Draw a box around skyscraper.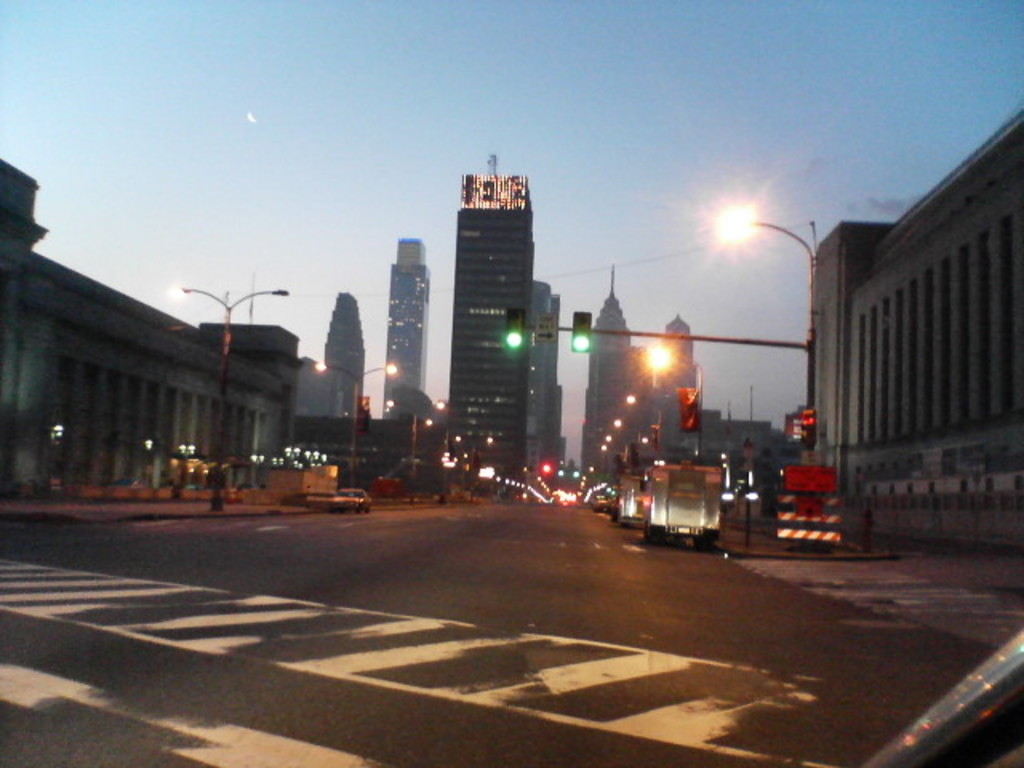
rect(381, 240, 429, 421).
